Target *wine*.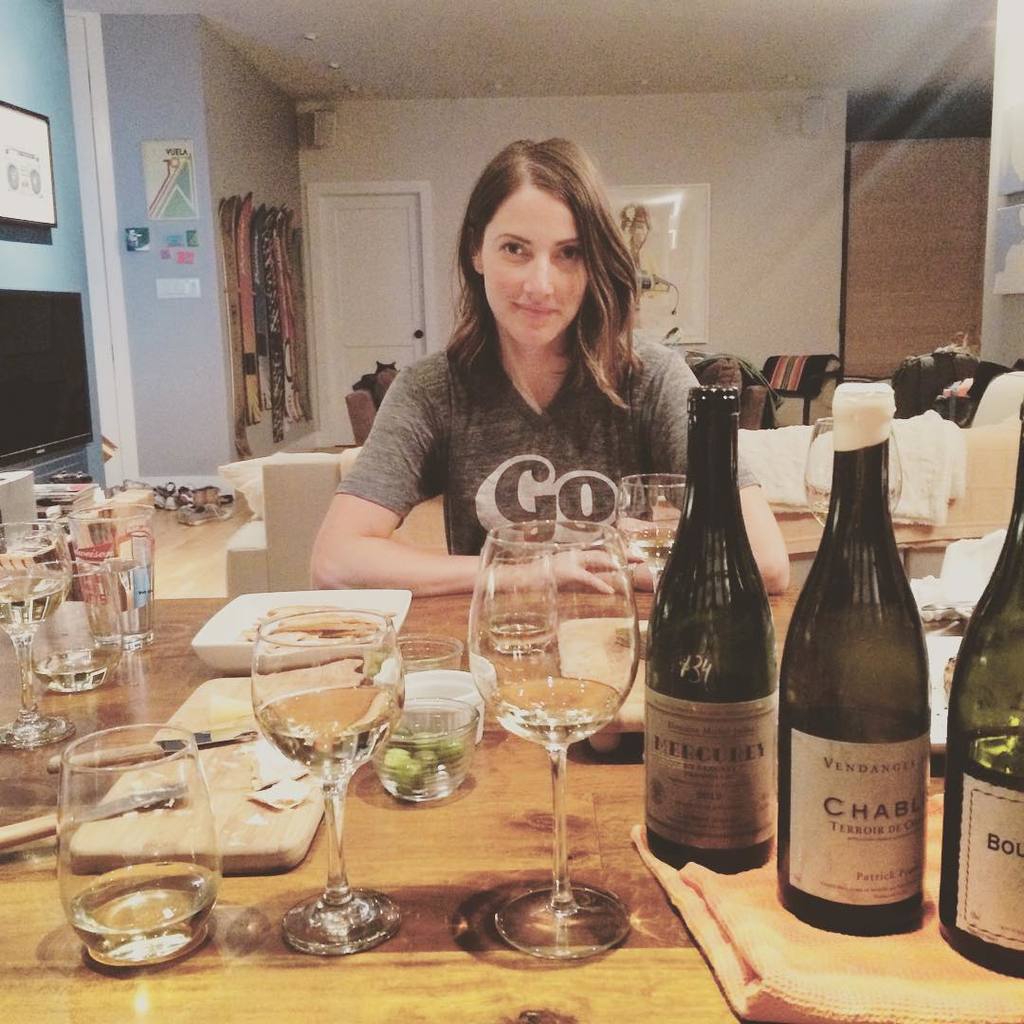
Target region: detection(28, 647, 120, 689).
